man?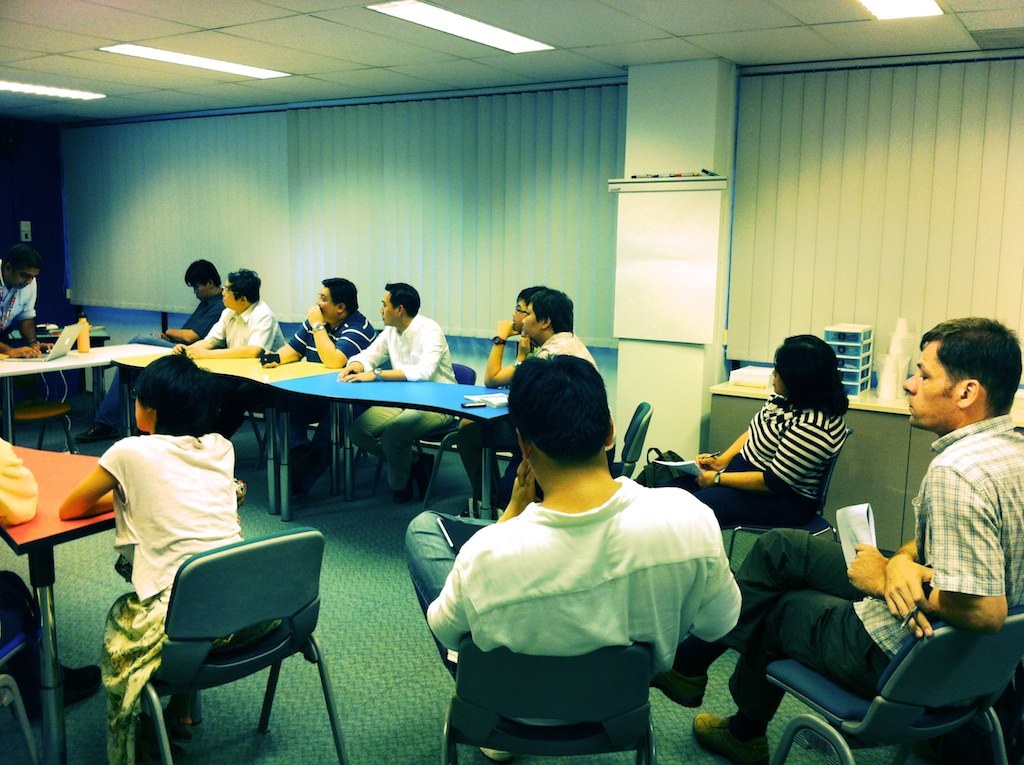
l=429, t=348, r=752, b=760
